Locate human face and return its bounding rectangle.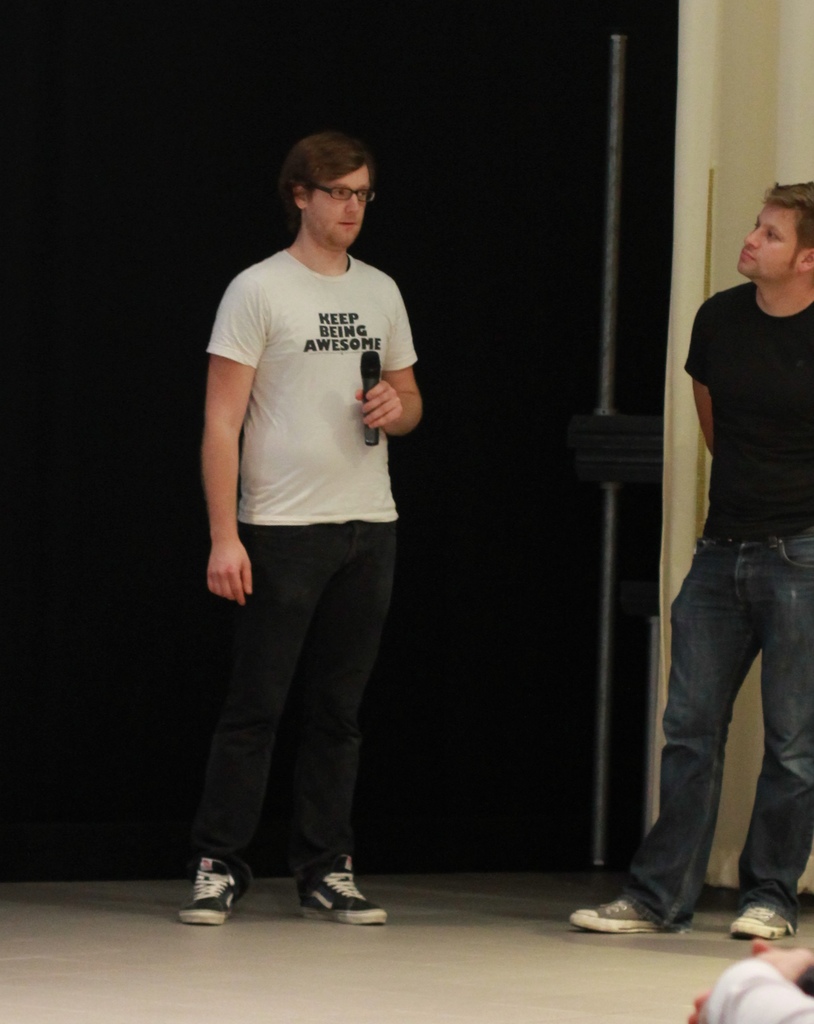
region(735, 205, 800, 278).
